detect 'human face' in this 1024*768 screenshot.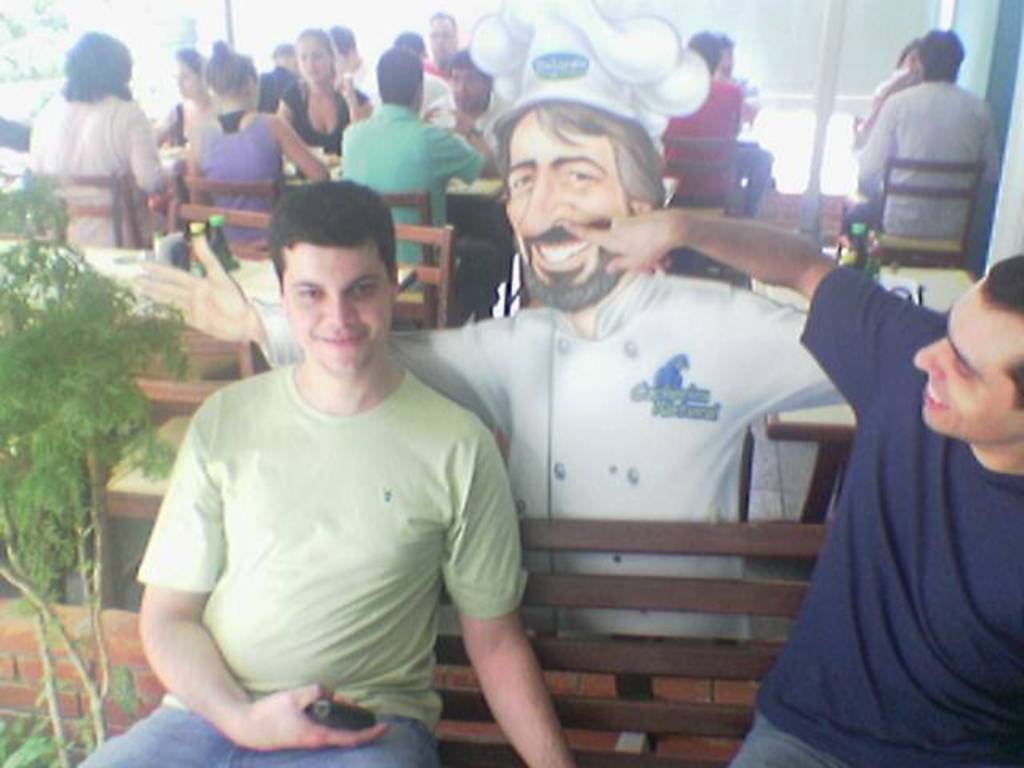
Detection: <bbox>174, 59, 203, 102</bbox>.
